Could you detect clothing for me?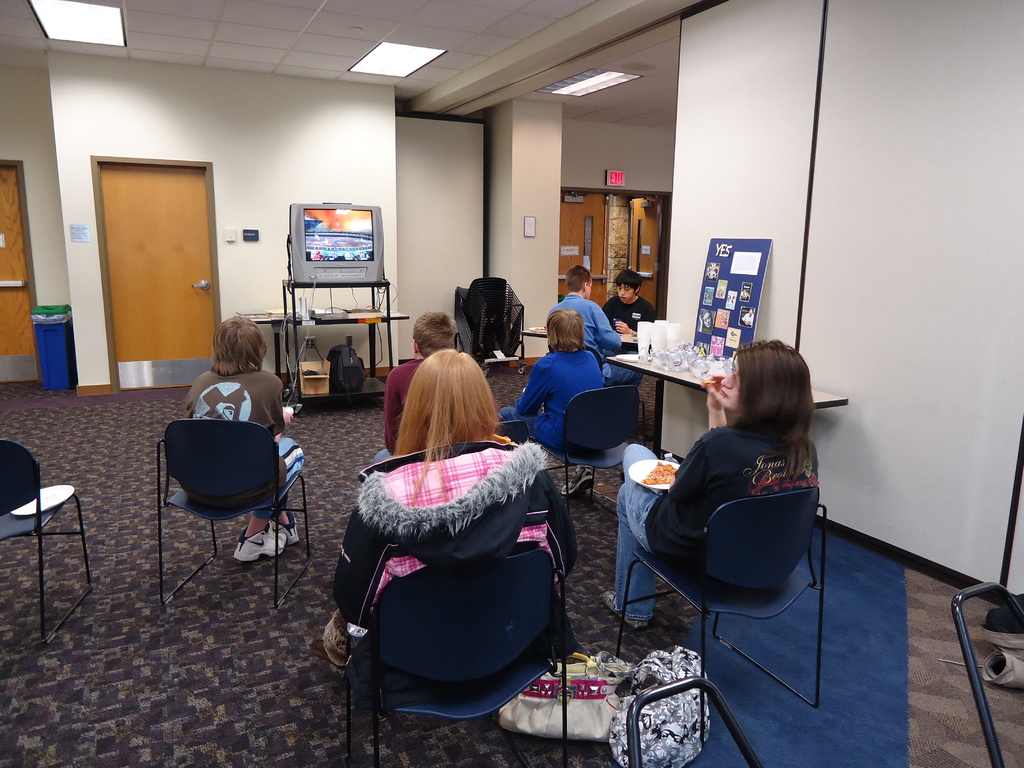
Detection result: box=[374, 356, 424, 464].
